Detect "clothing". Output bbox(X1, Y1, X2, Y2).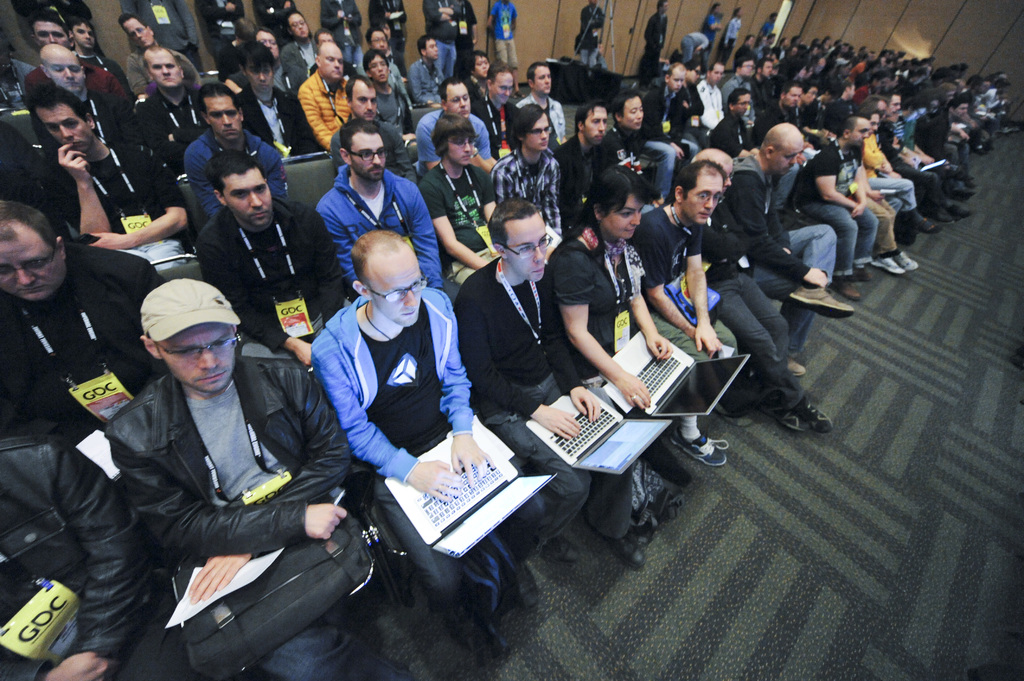
bbox(280, 36, 314, 85).
